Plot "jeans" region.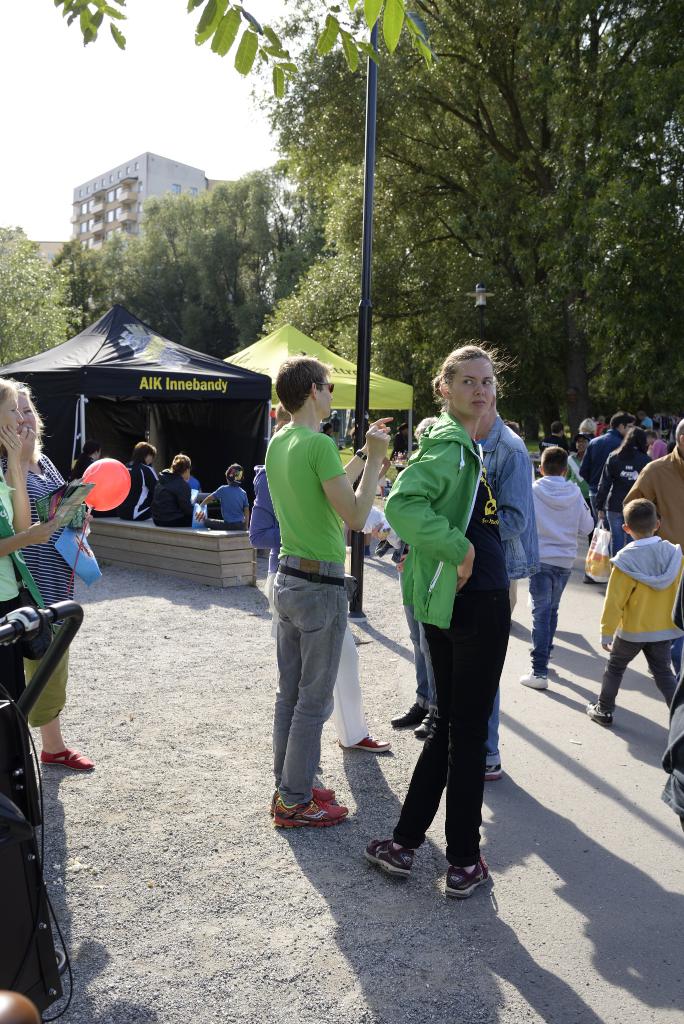
Plotted at <box>267,573,363,832</box>.
